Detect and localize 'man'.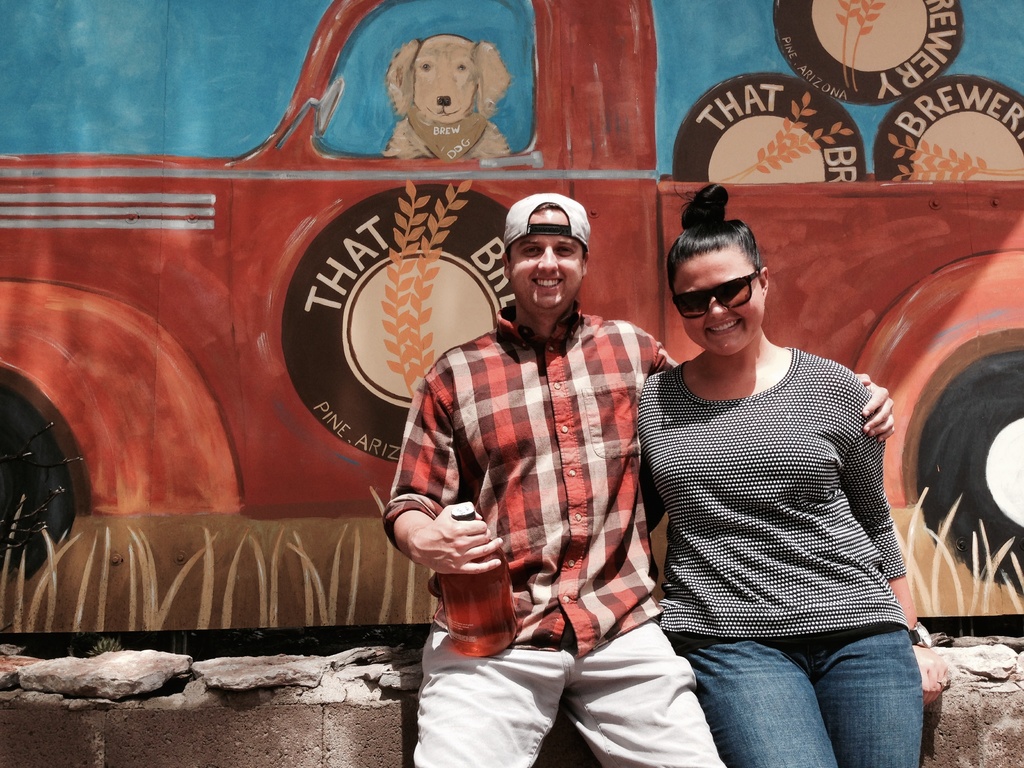
Localized at (x1=378, y1=193, x2=894, y2=767).
